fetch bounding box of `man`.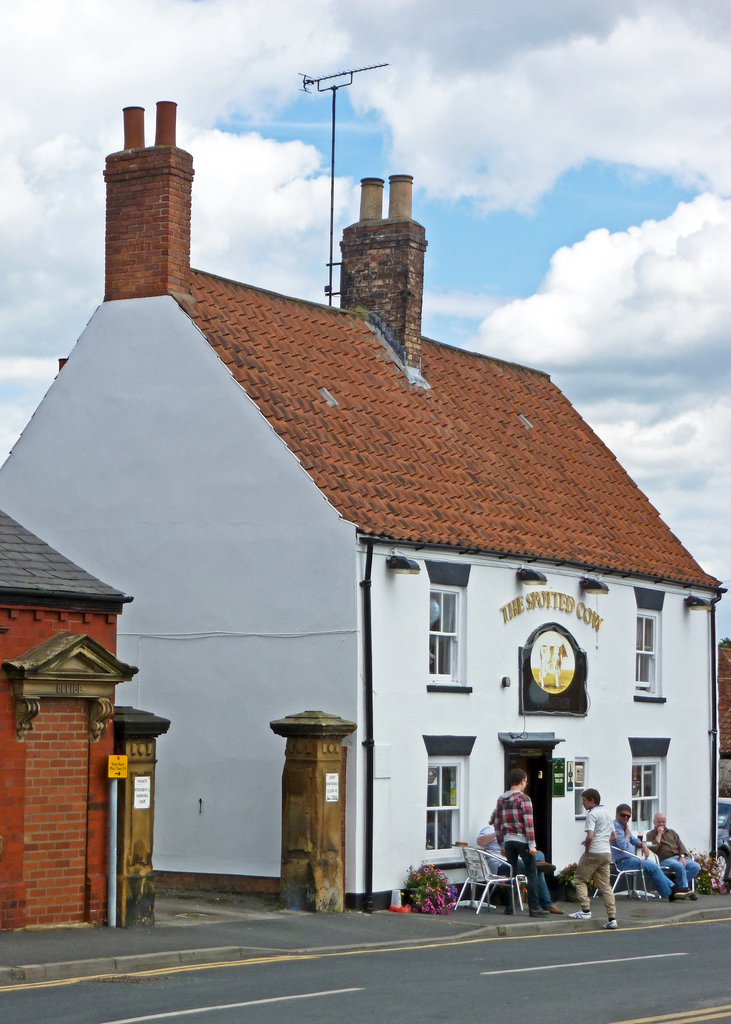
Bbox: (left=608, top=803, right=682, bottom=902).
